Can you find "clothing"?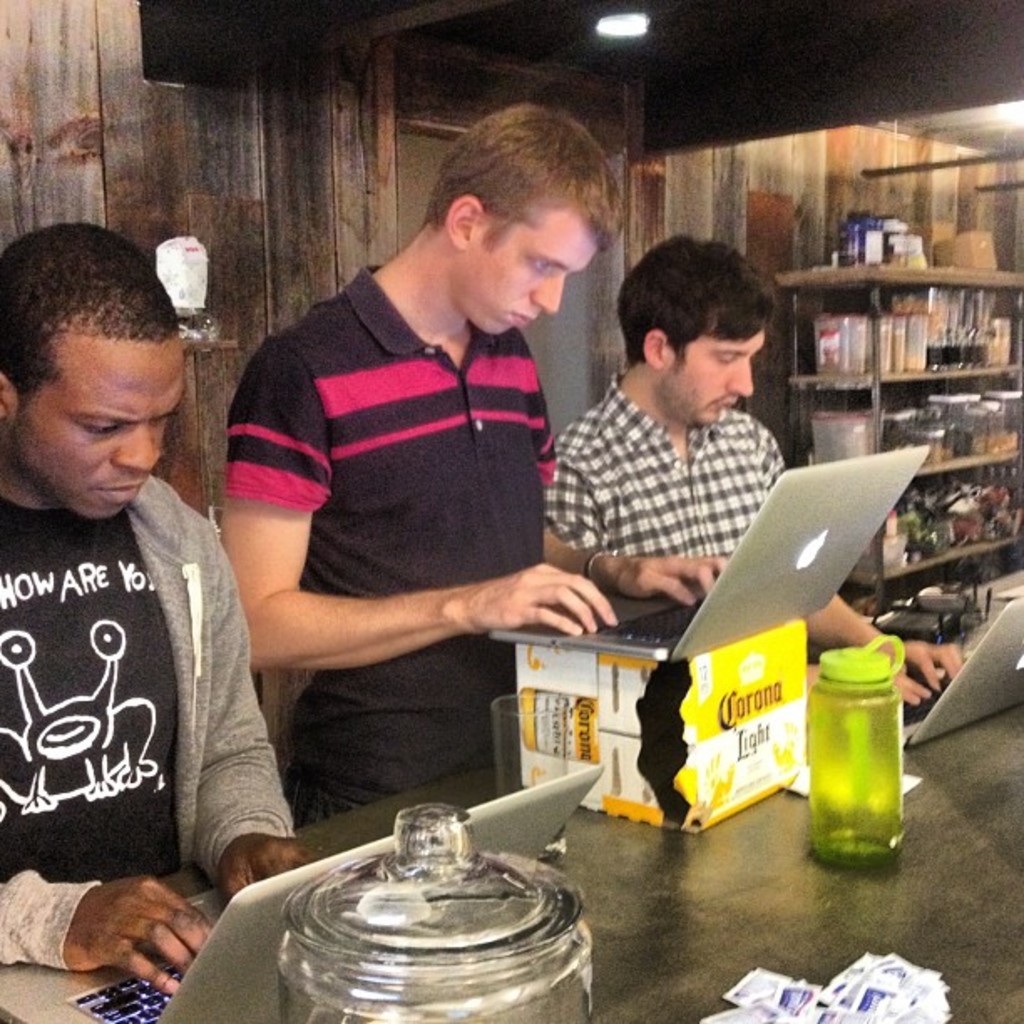
Yes, bounding box: (left=0, top=475, right=298, bottom=970).
